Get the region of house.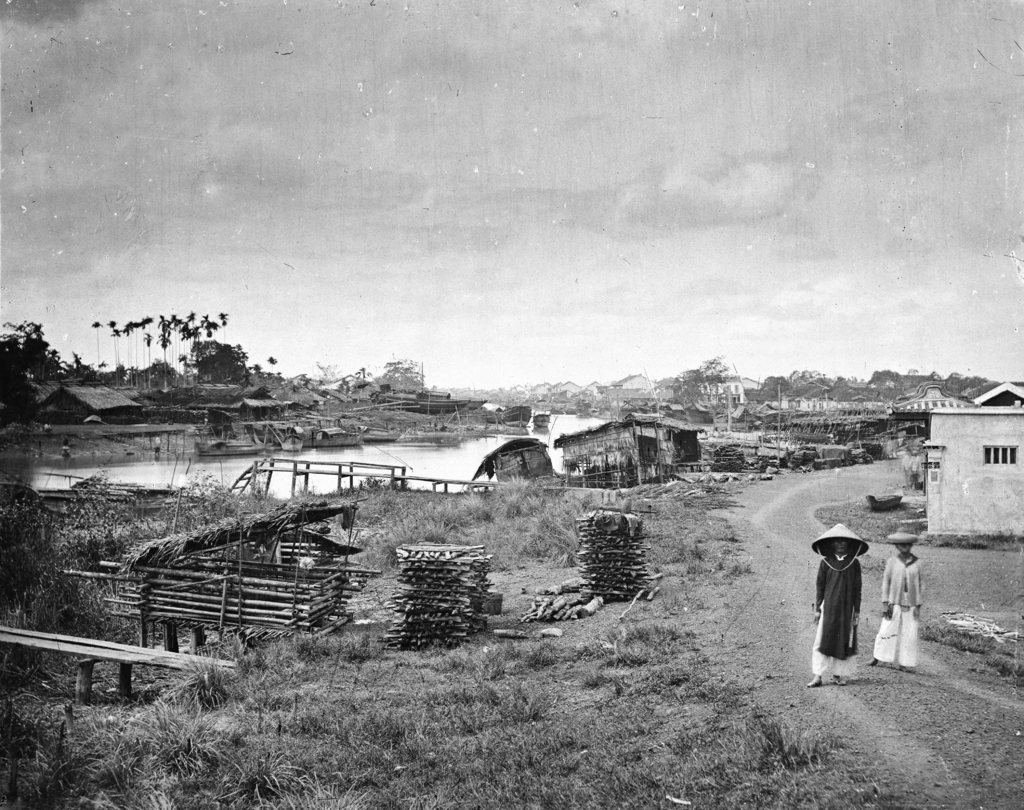
746,375,778,415.
